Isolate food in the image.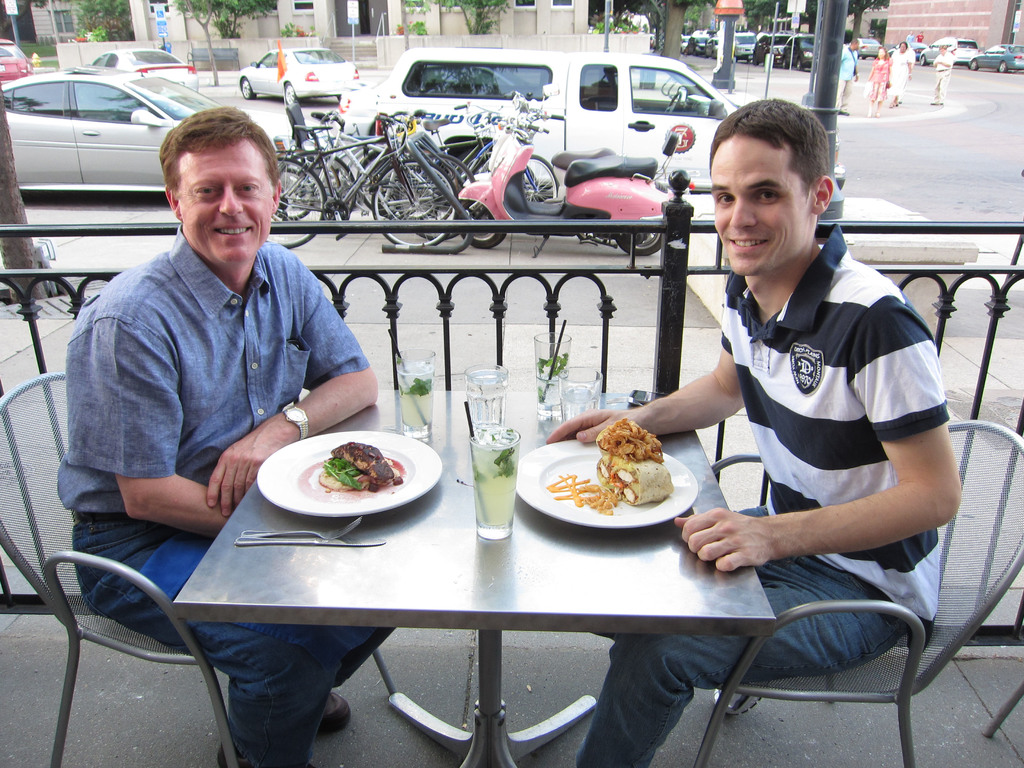
Isolated region: (x1=319, y1=437, x2=401, y2=487).
